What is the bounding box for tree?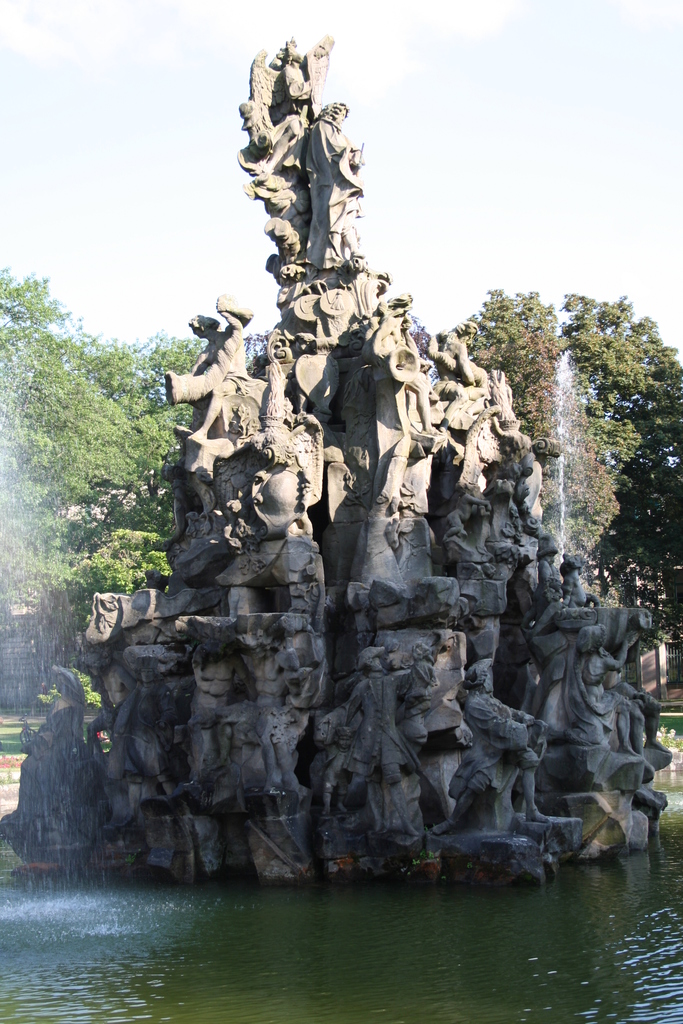
l=456, t=280, r=682, b=685.
